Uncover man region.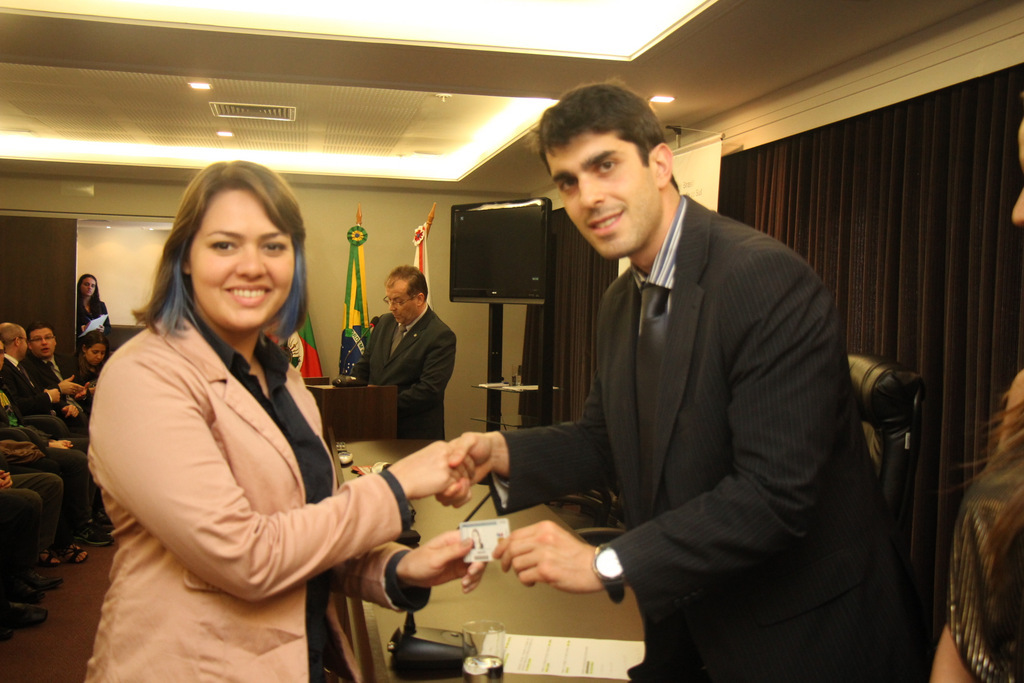
Uncovered: l=26, t=321, r=91, b=438.
